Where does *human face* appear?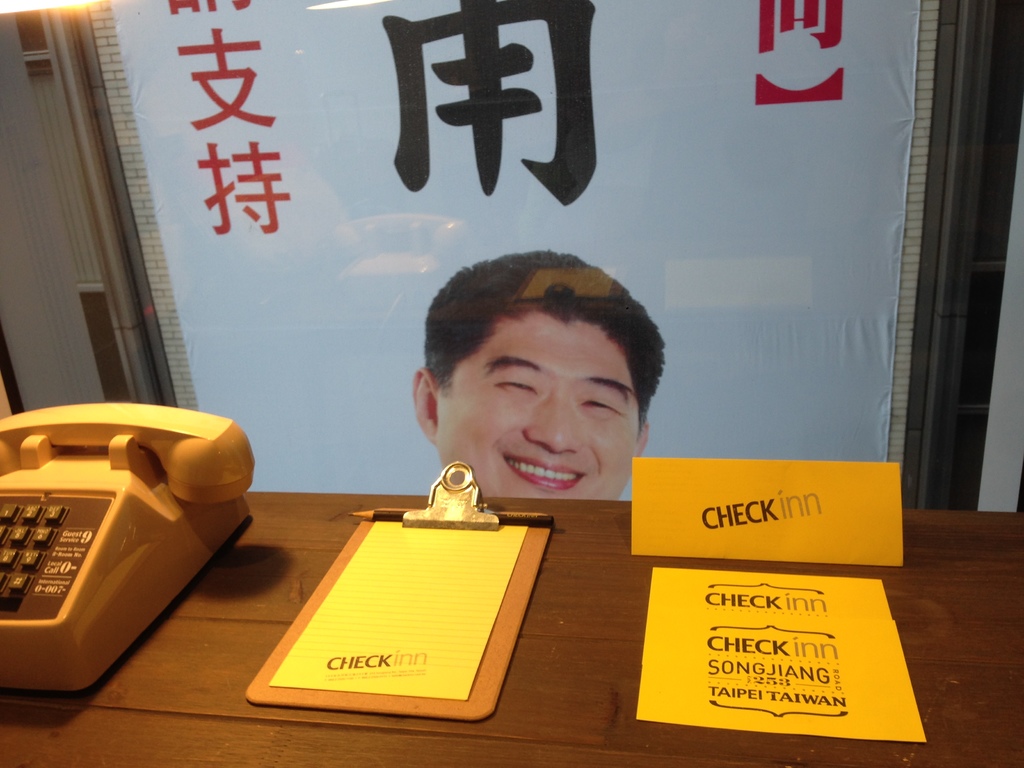
Appears at l=440, t=320, r=639, b=504.
